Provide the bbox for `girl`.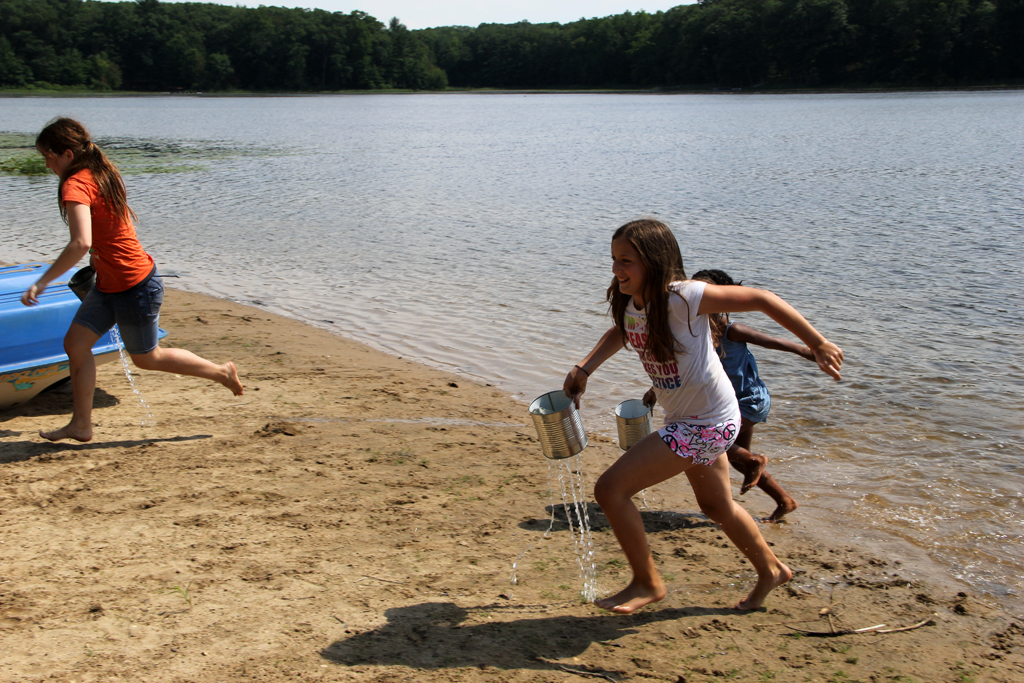
{"x1": 19, "y1": 116, "x2": 243, "y2": 442}.
